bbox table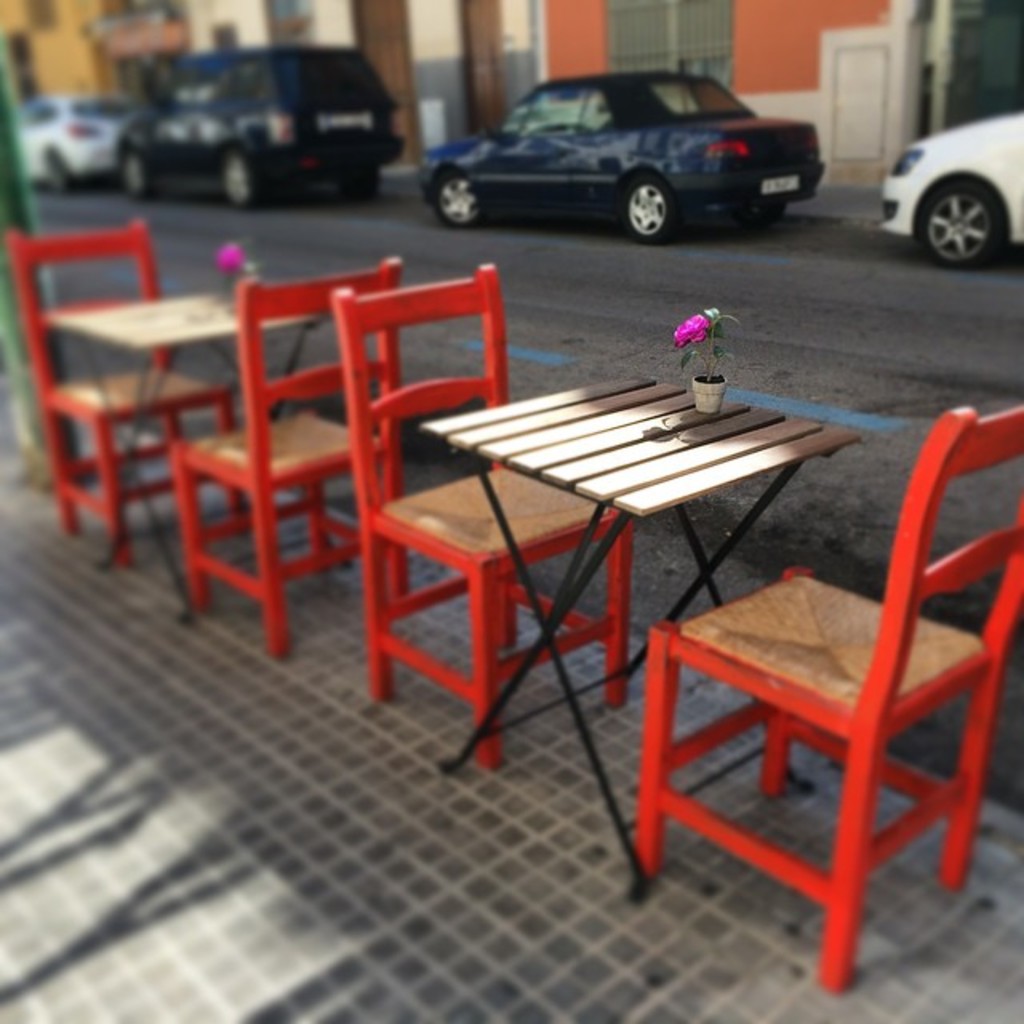
x1=43 y1=285 x2=350 y2=611
